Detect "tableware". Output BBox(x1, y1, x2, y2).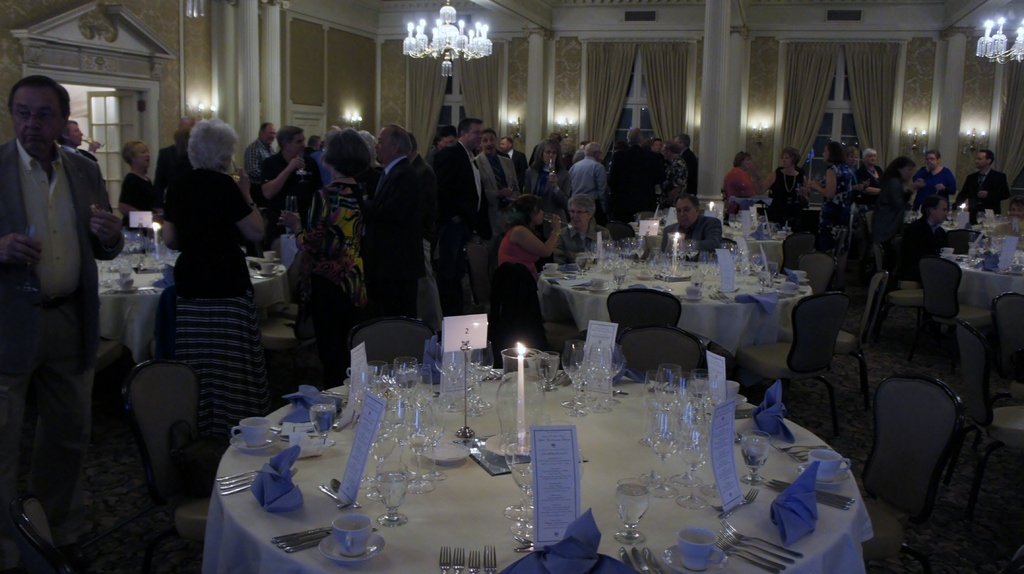
BBox(228, 432, 273, 454).
